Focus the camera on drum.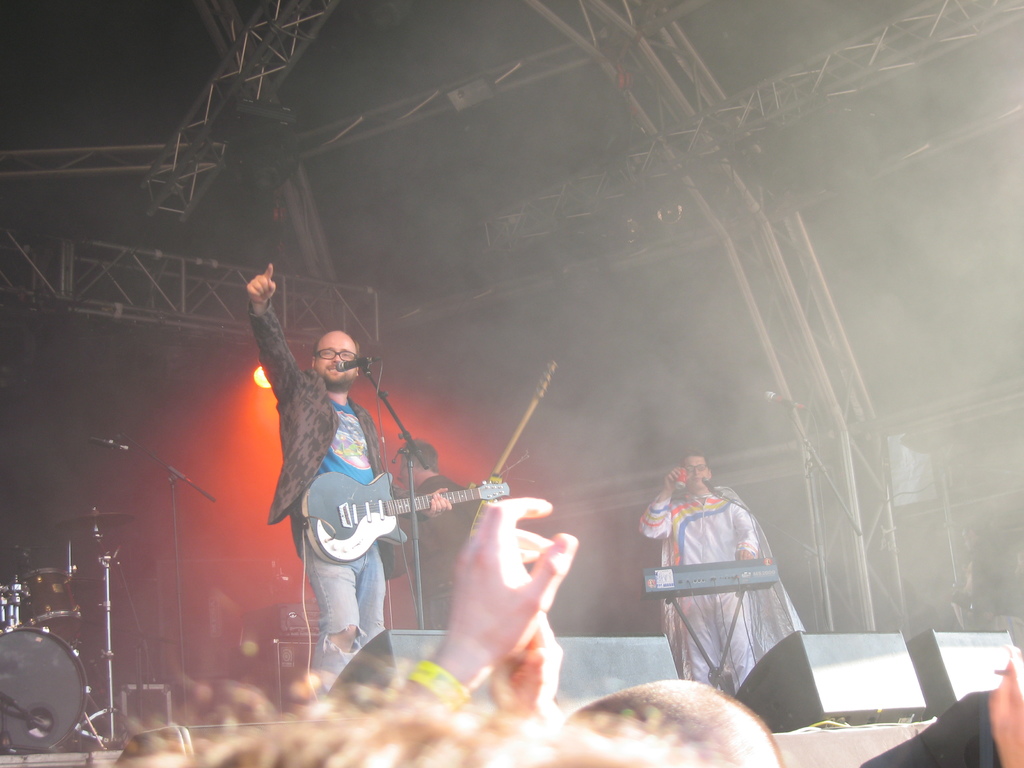
Focus region: rect(0, 625, 90, 753).
